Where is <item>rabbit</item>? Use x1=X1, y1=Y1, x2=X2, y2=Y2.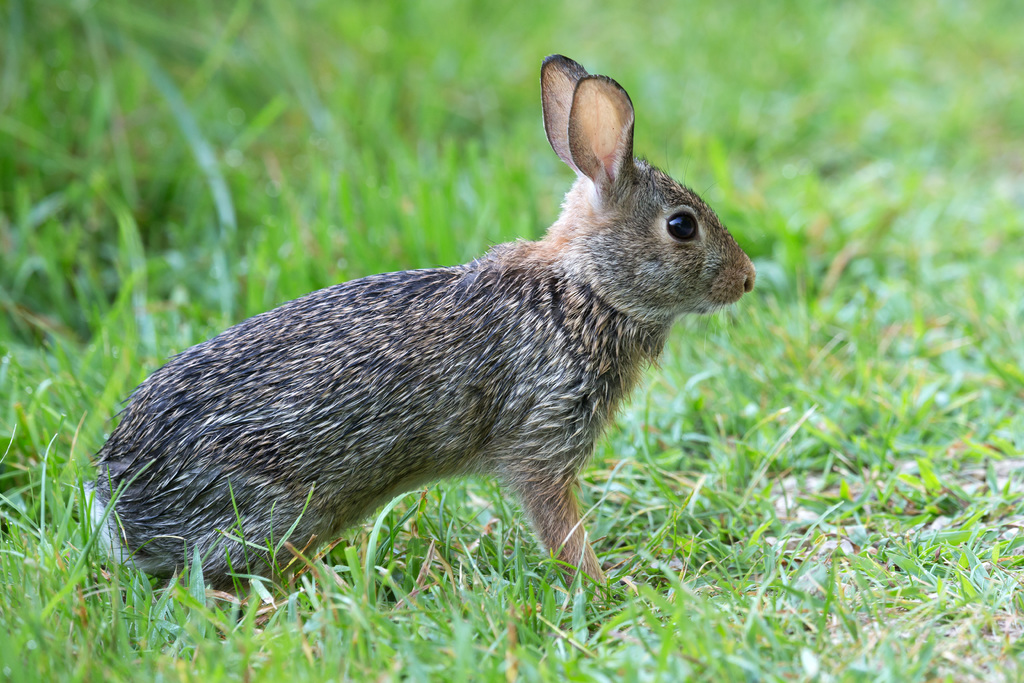
x1=77, y1=51, x2=758, y2=627.
